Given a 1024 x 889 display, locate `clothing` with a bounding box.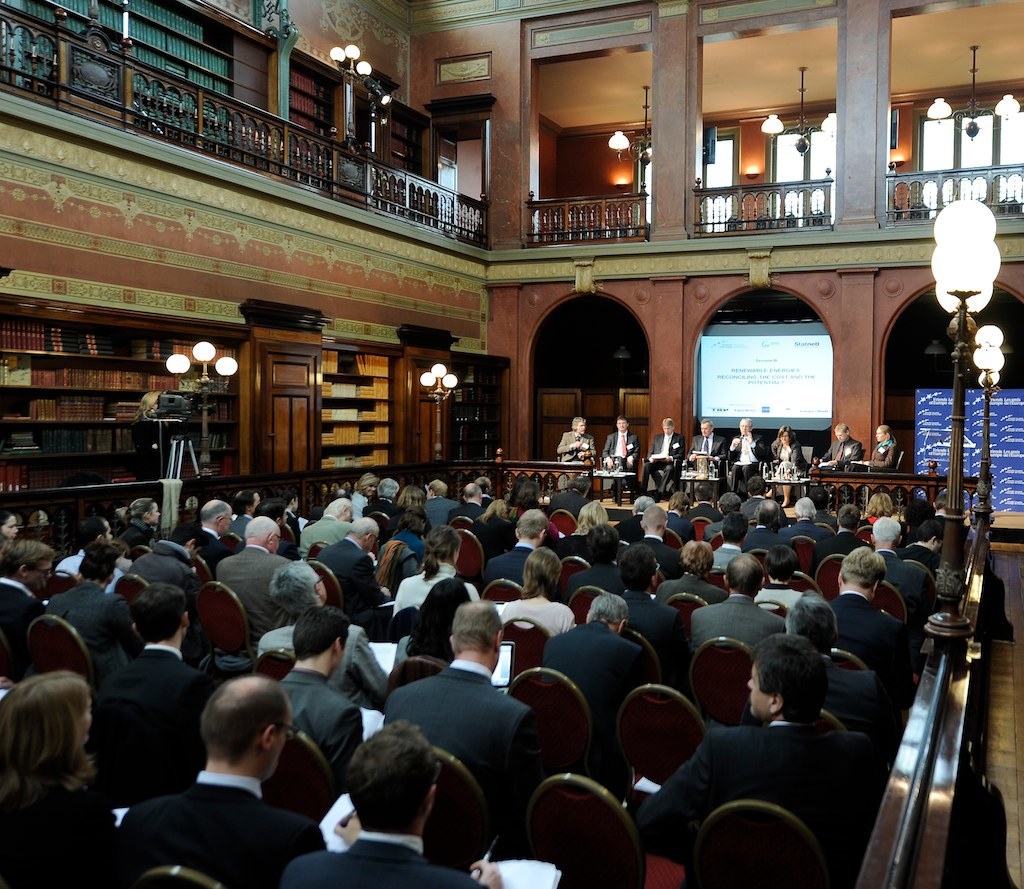
Located: BBox(645, 431, 685, 468).
